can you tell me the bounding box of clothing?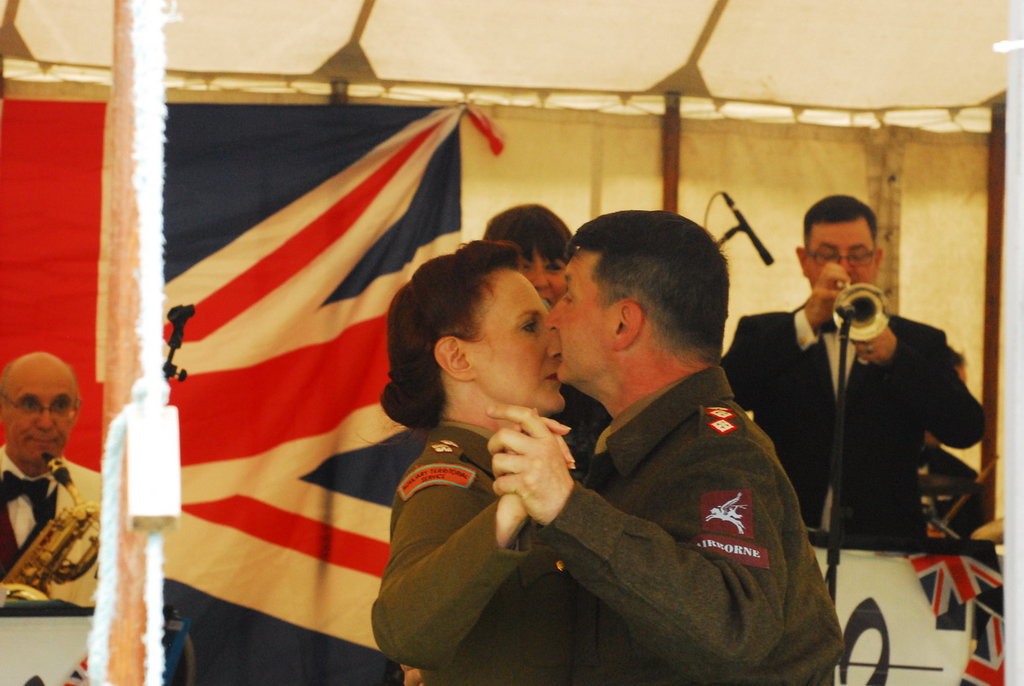
[711,292,992,554].
